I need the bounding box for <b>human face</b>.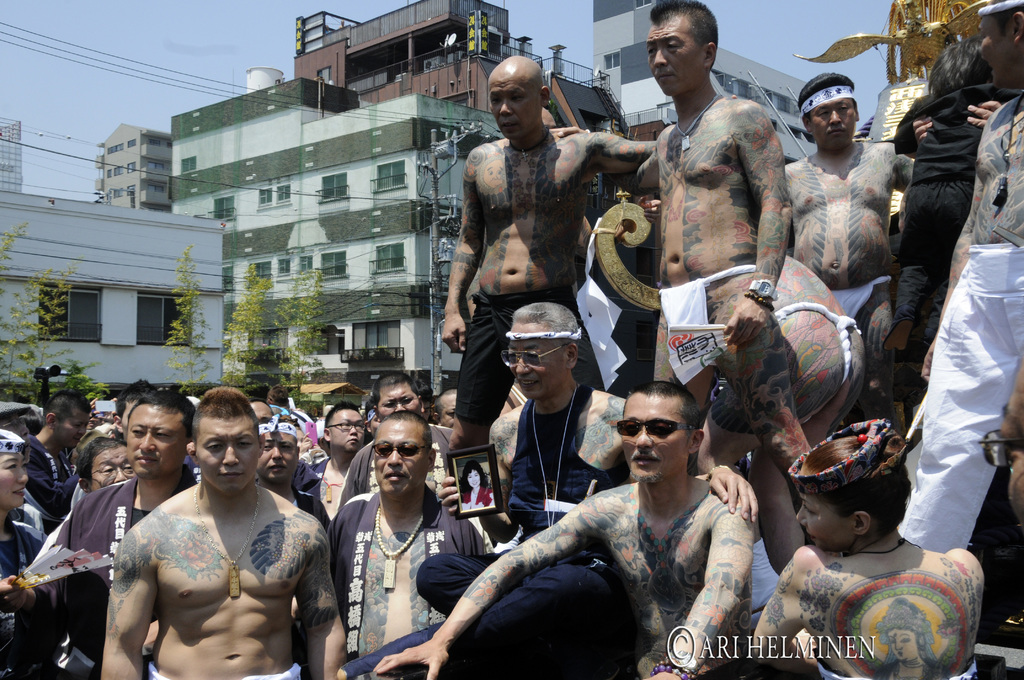
Here it is: left=372, top=421, right=424, bottom=491.
